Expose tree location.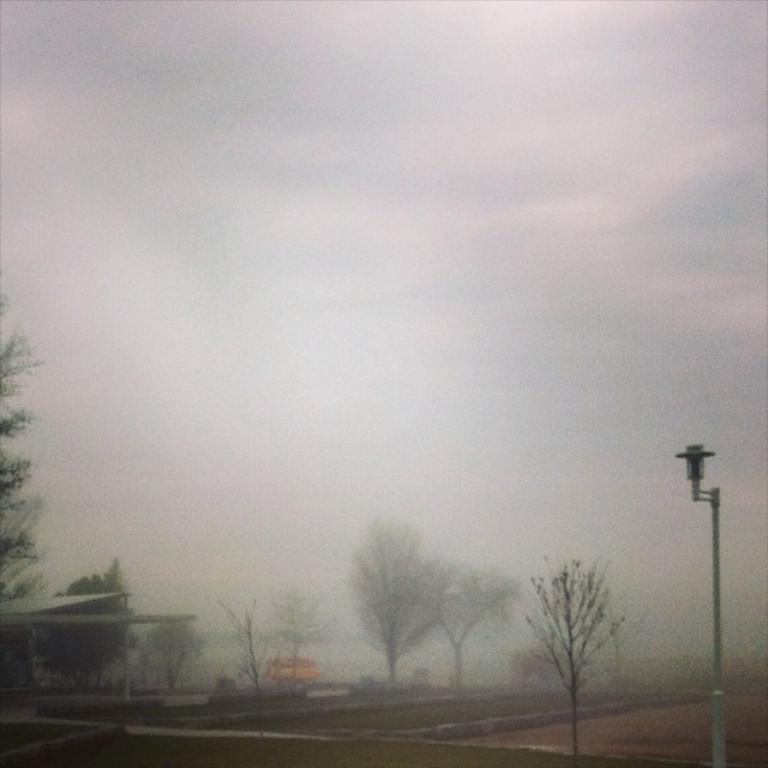
Exposed at x1=344 y1=521 x2=445 y2=695.
